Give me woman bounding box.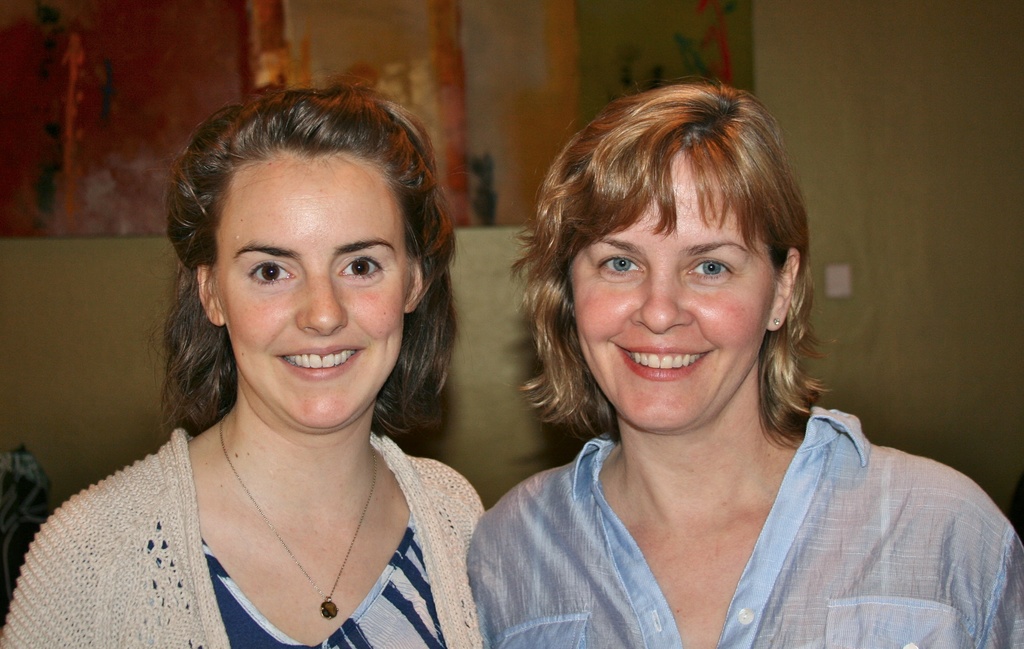
detection(459, 74, 1023, 648).
